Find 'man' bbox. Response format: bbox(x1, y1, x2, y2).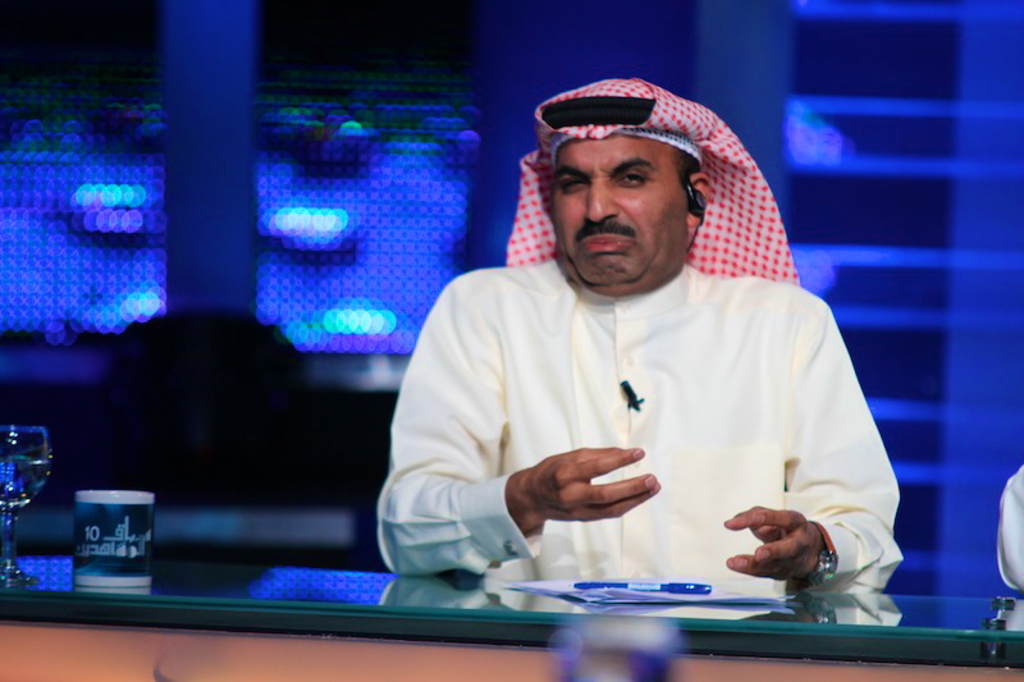
bbox(357, 82, 916, 621).
